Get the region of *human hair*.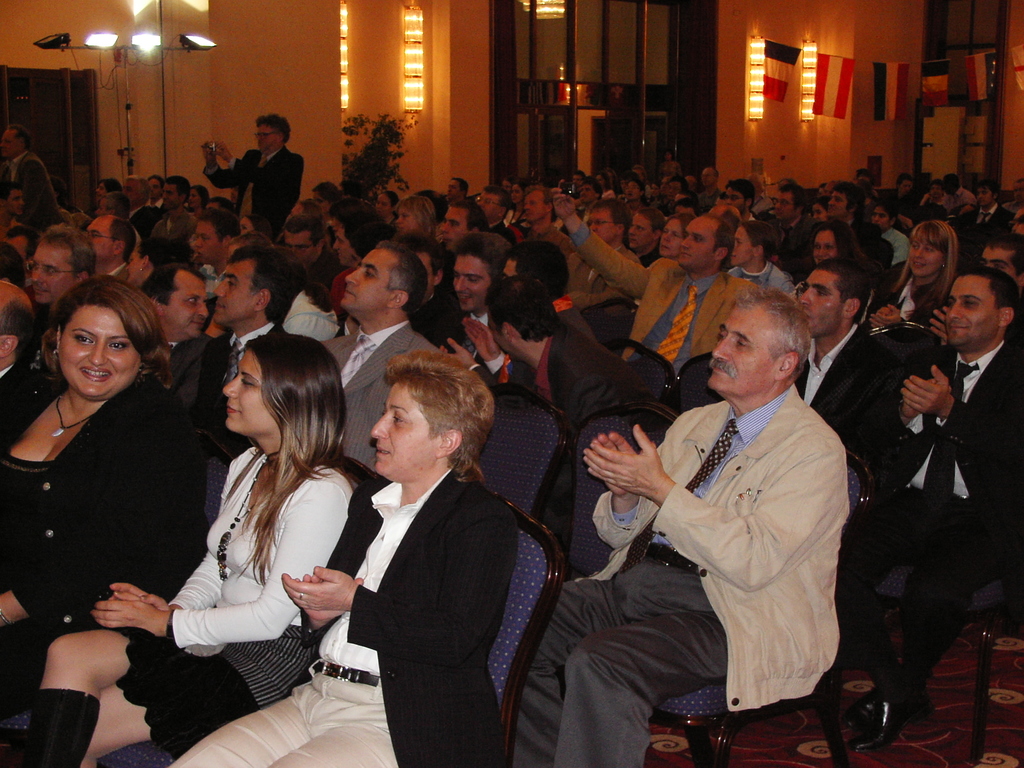
284:214:329:248.
